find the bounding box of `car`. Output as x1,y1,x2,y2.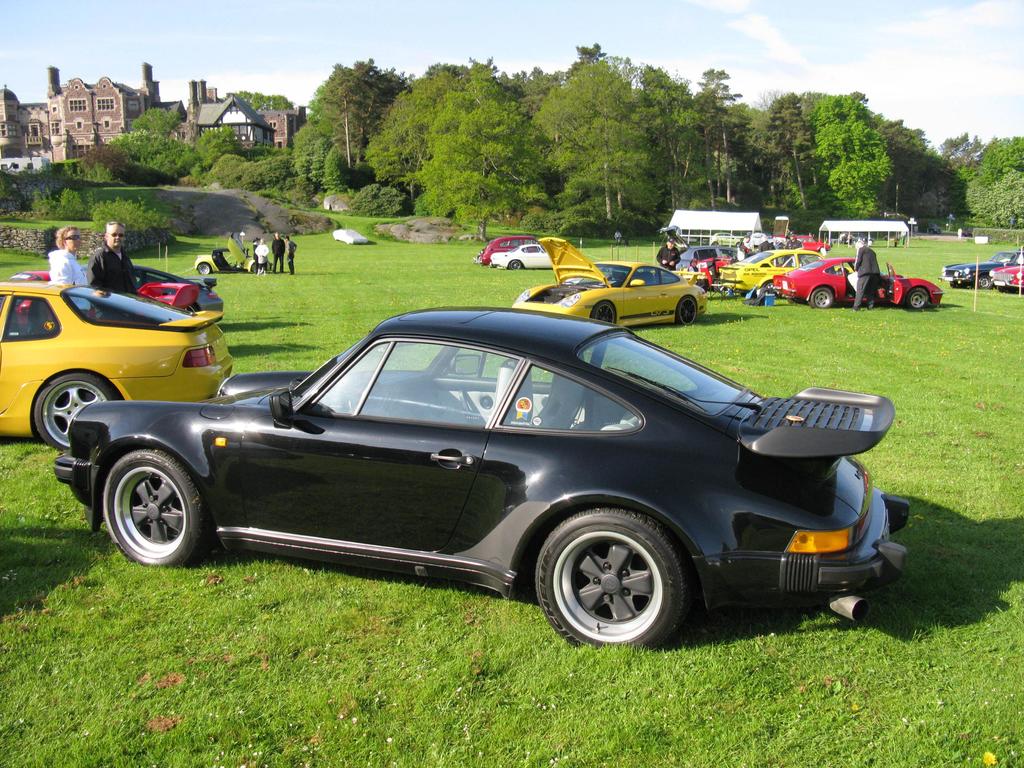
510,237,710,328.
